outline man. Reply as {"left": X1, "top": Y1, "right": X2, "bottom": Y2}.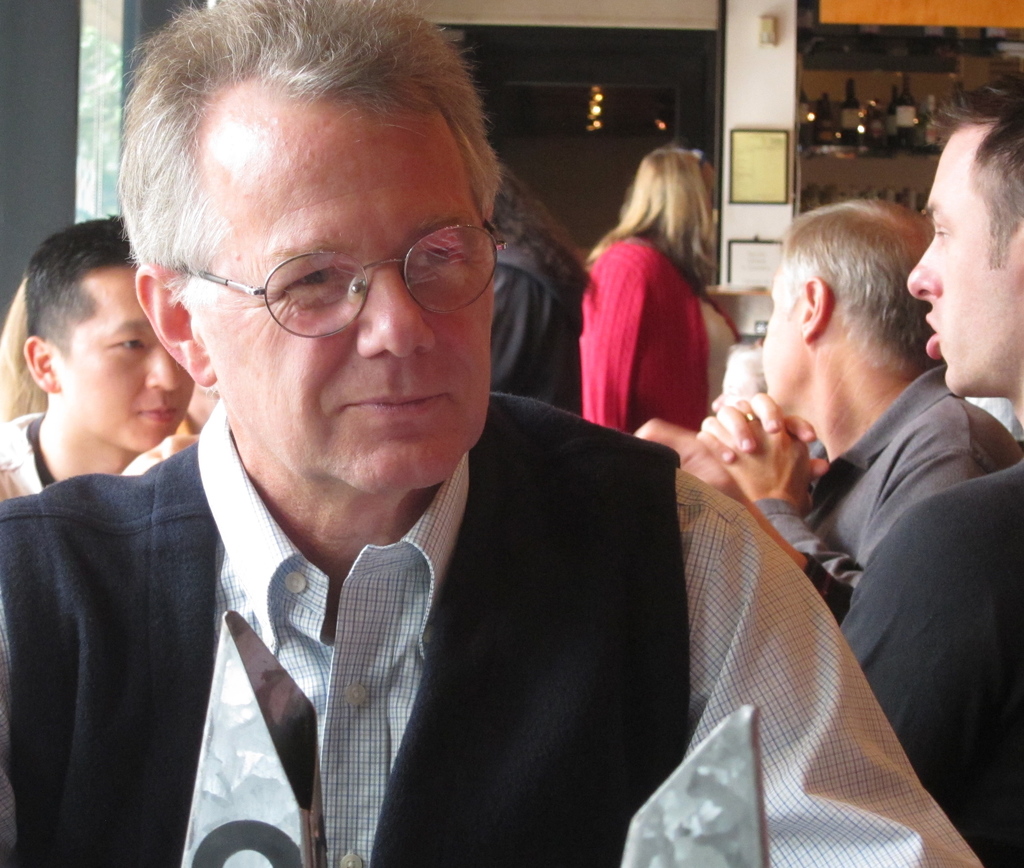
{"left": 0, "top": 215, "right": 194, "bottom": 506}.
